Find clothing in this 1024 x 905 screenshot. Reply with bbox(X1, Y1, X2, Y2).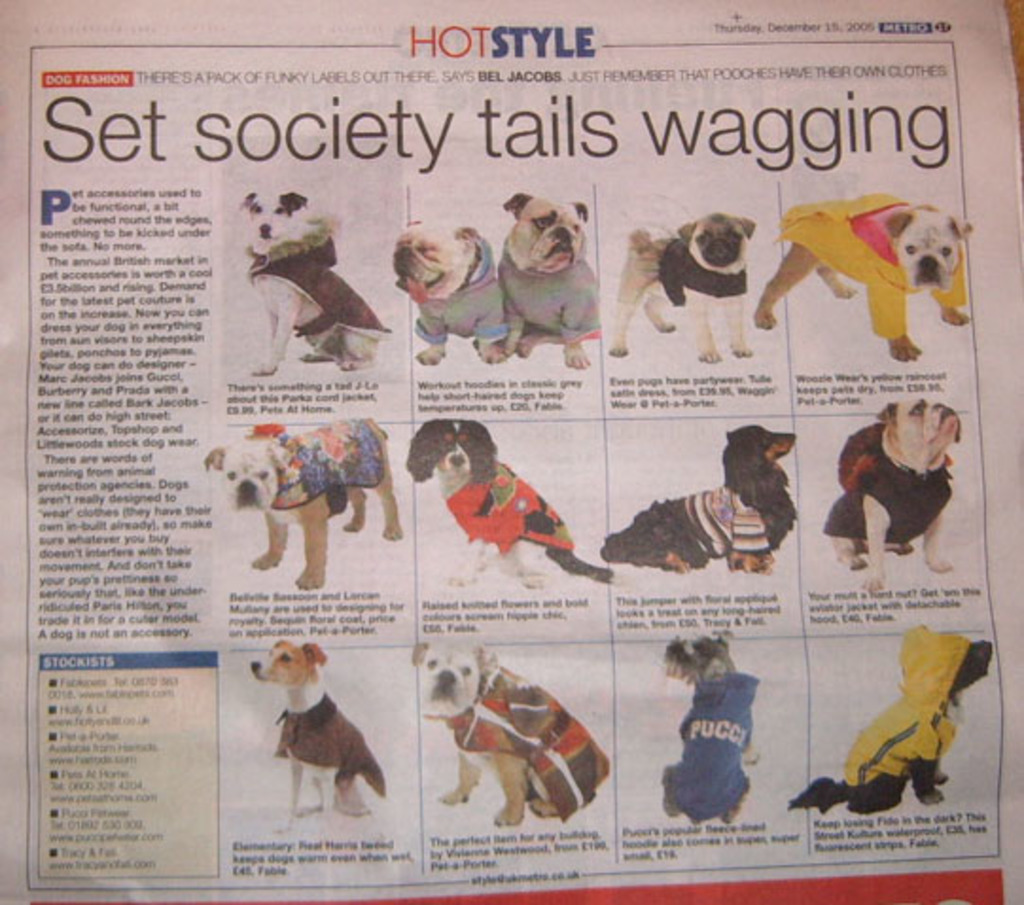
bbox(778, 195, 979, 346).
